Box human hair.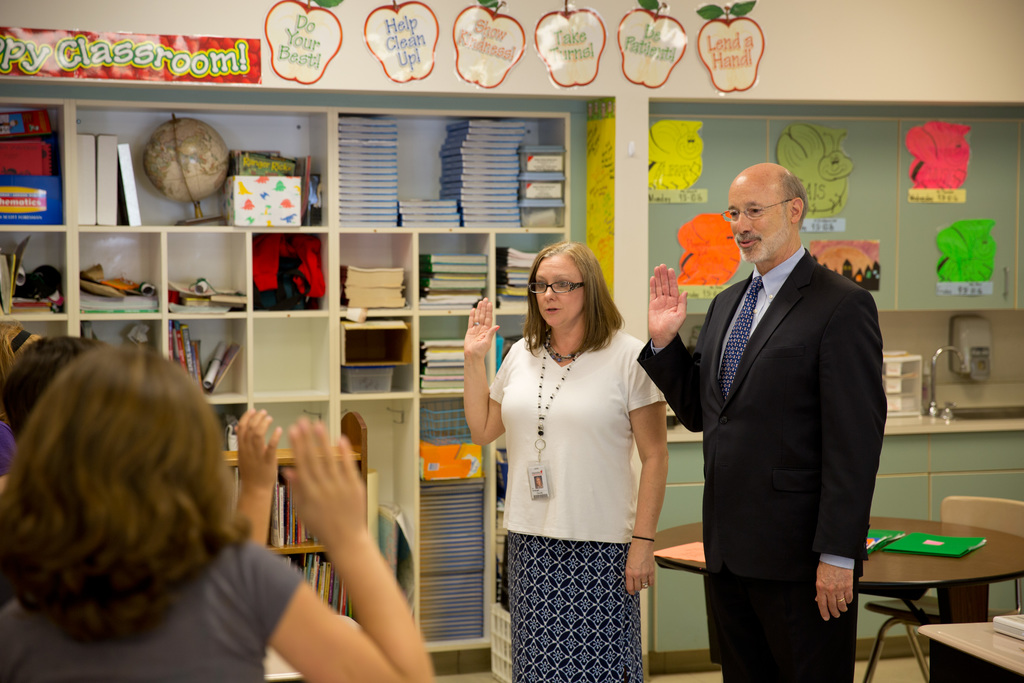
7,338,247,674.
